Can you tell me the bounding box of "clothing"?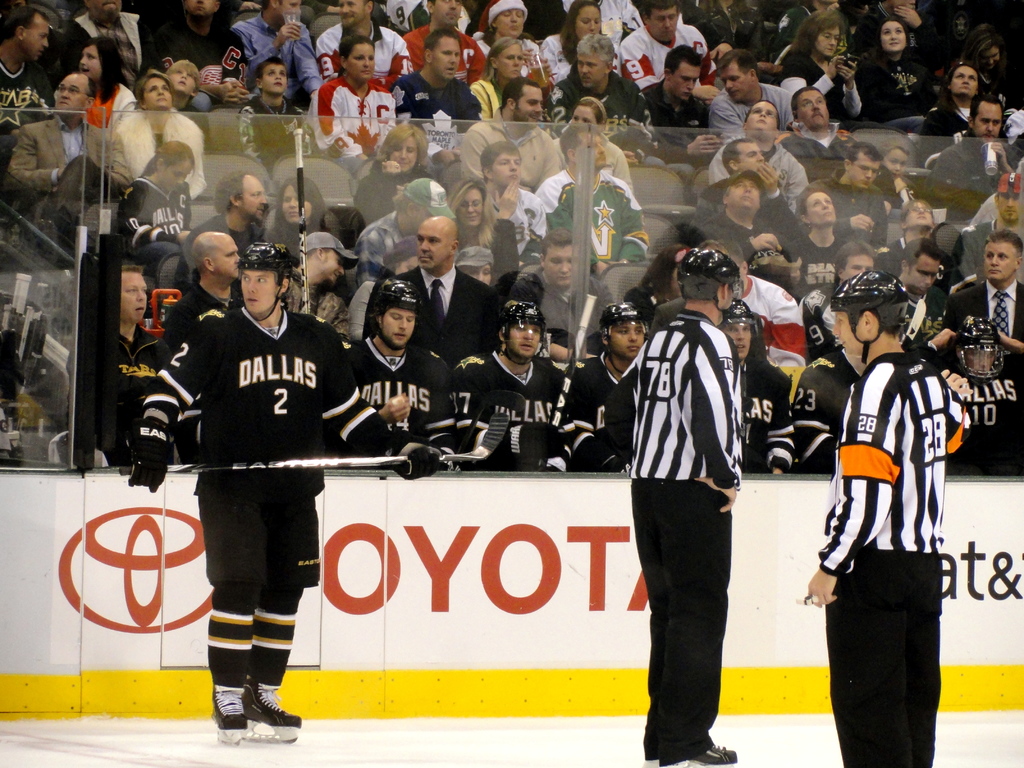
bbox=(628, 312, 739, 756).
